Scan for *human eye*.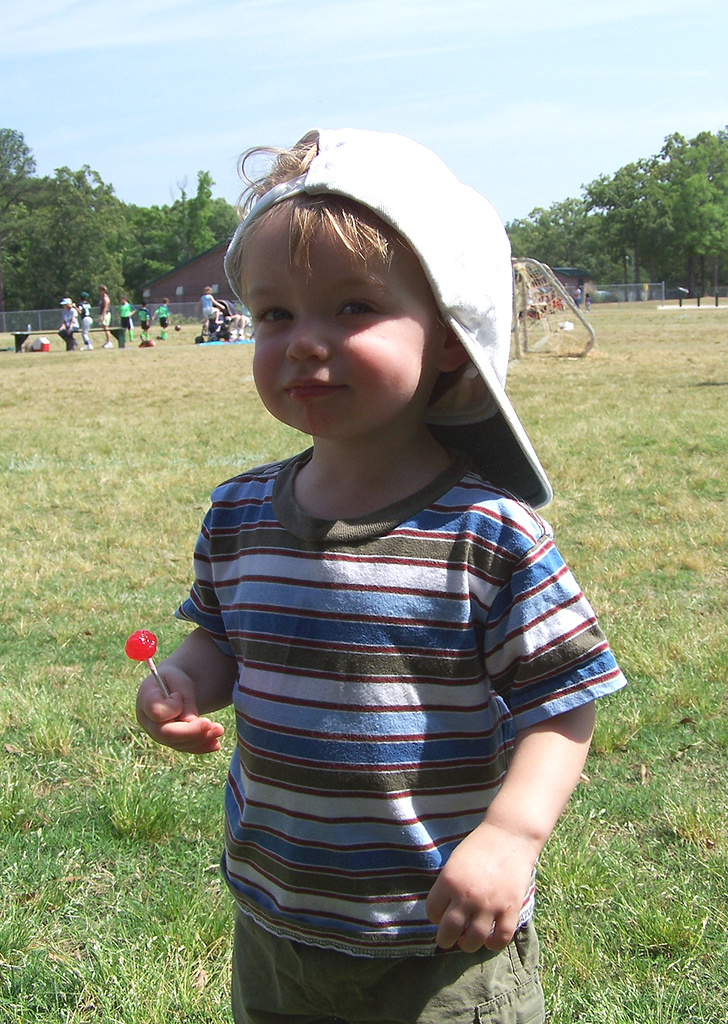
Scan result: <box>253,304,297,328</box>.
